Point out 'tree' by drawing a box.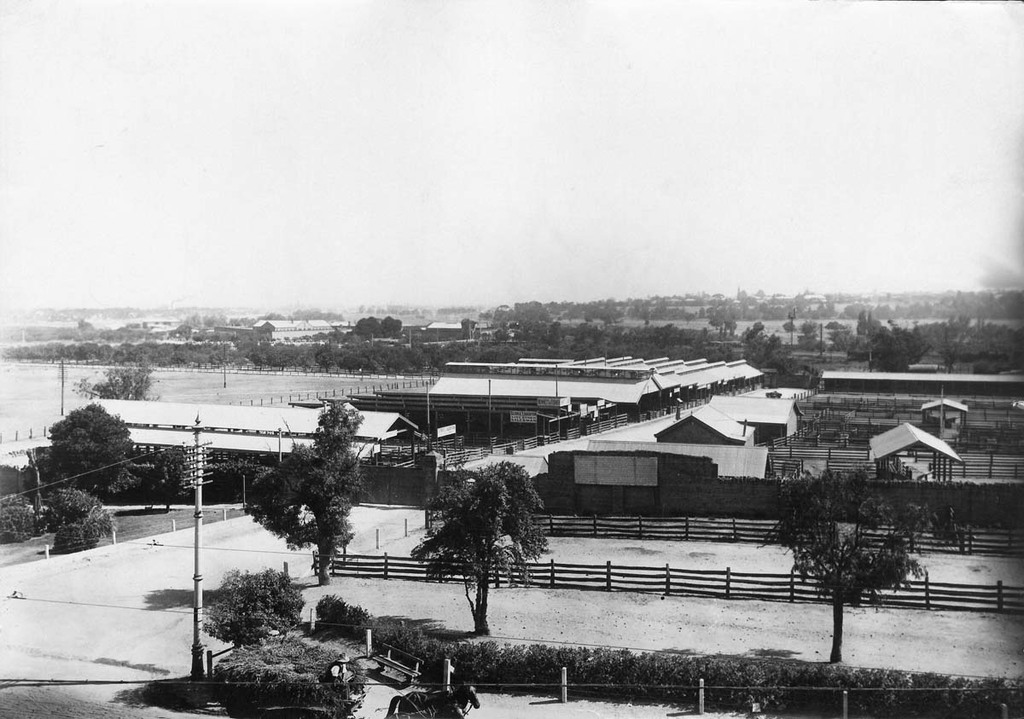
Rect(252, 568, 307, 635).
